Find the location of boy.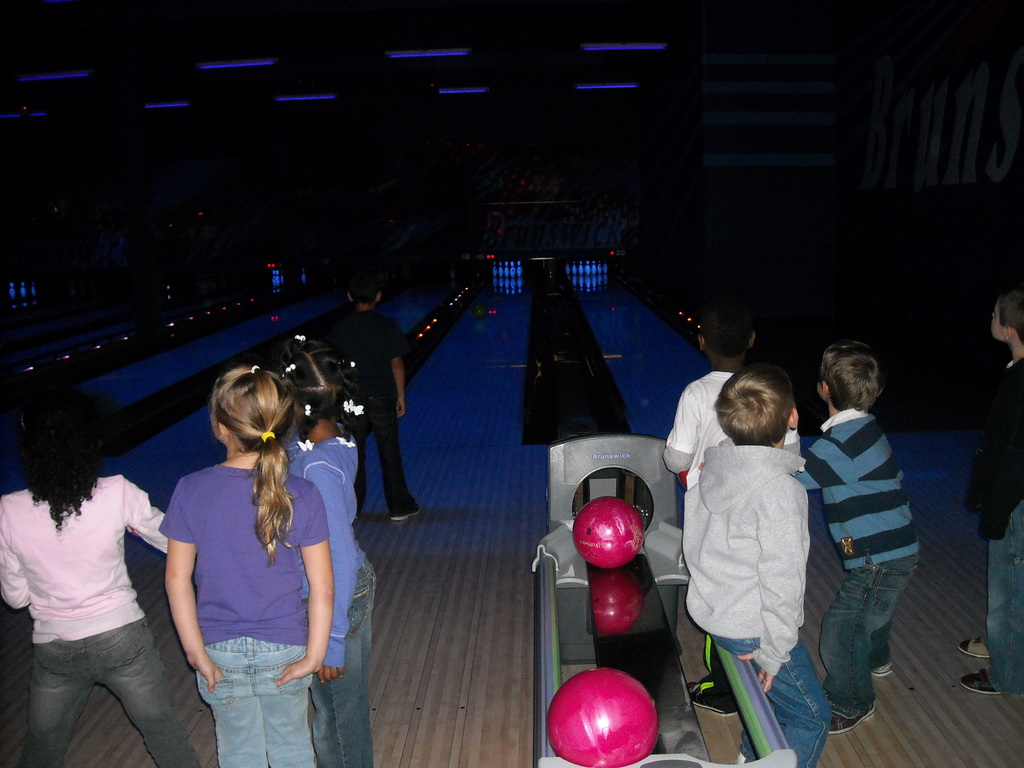
Location: 796 324 936 737.
